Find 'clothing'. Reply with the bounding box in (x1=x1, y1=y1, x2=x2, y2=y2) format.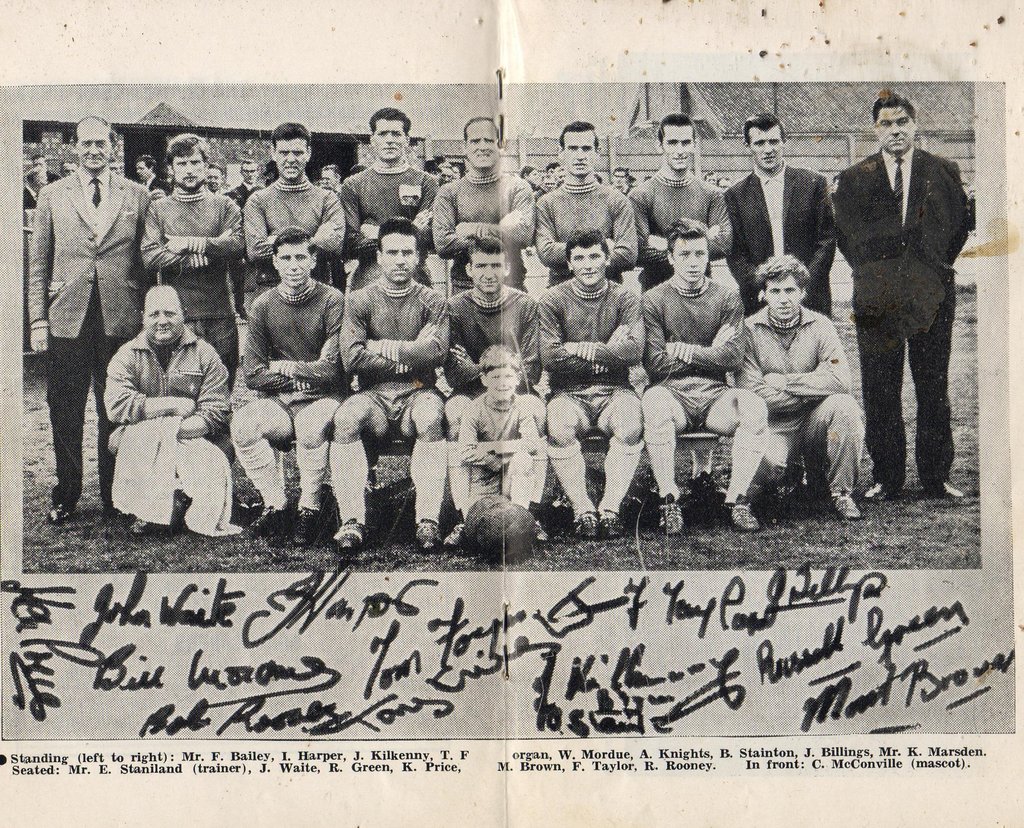
(x1=530, y1=293, x2=663, y2=529).
